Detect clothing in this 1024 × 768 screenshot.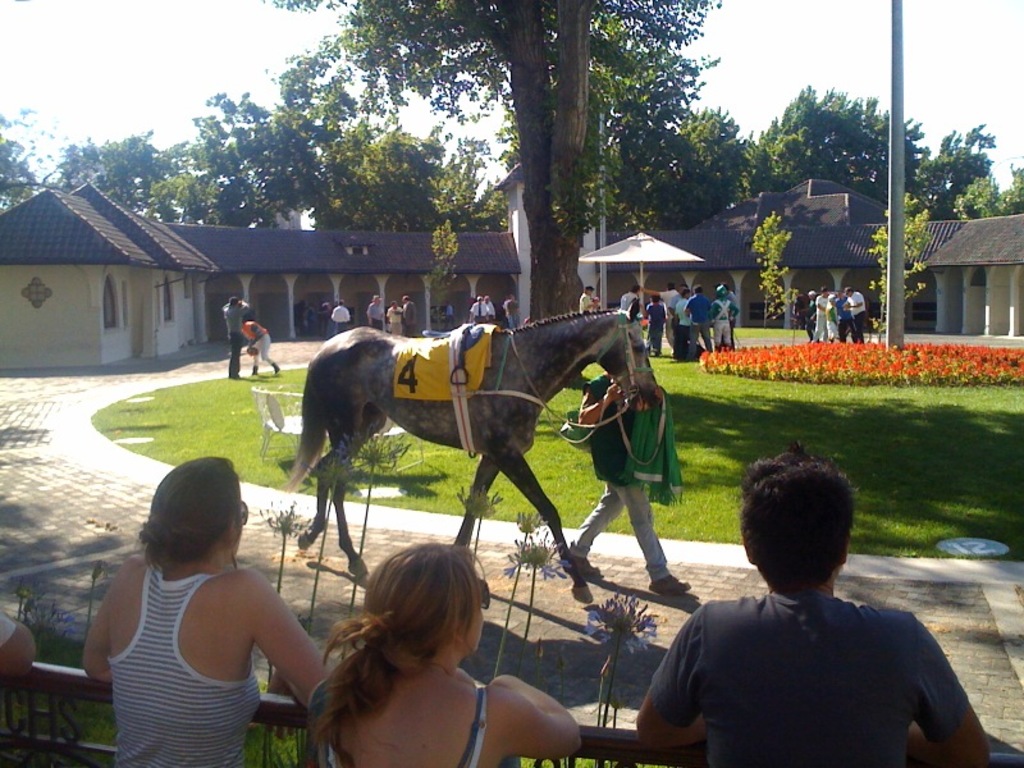
Detection: <box>105,558,261,767</box>.
